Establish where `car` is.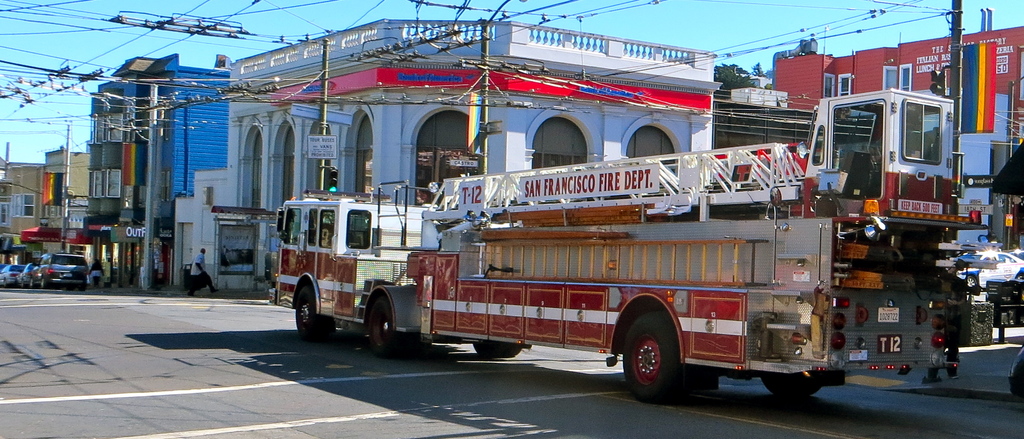
Established at bbox=(36, 254, 94, 286).
